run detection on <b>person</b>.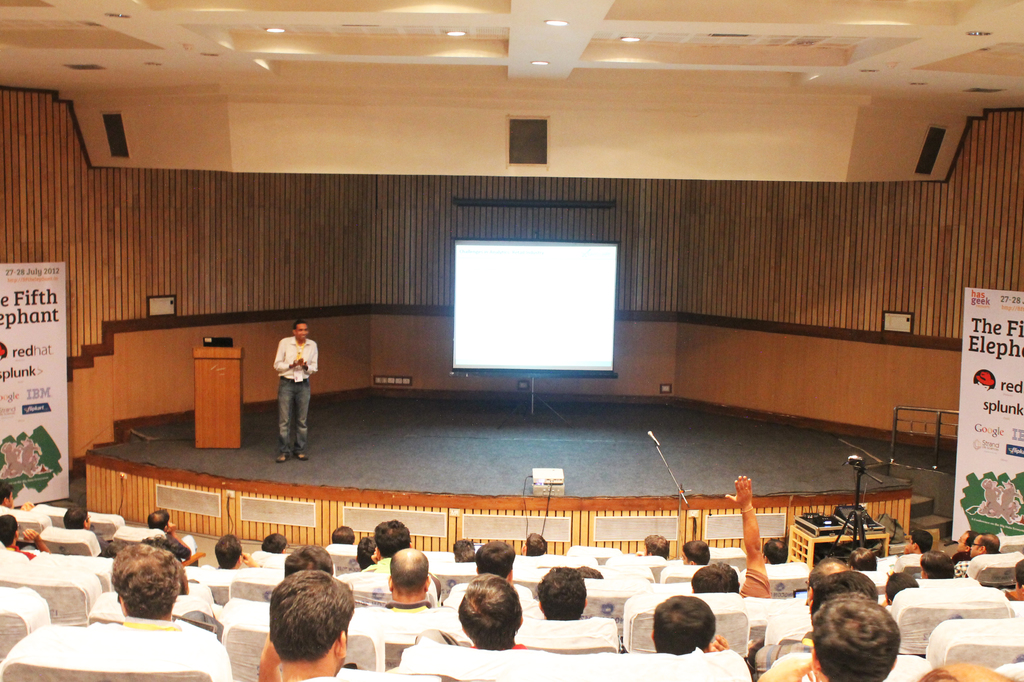
Result: [386, 548, 434, 615].
